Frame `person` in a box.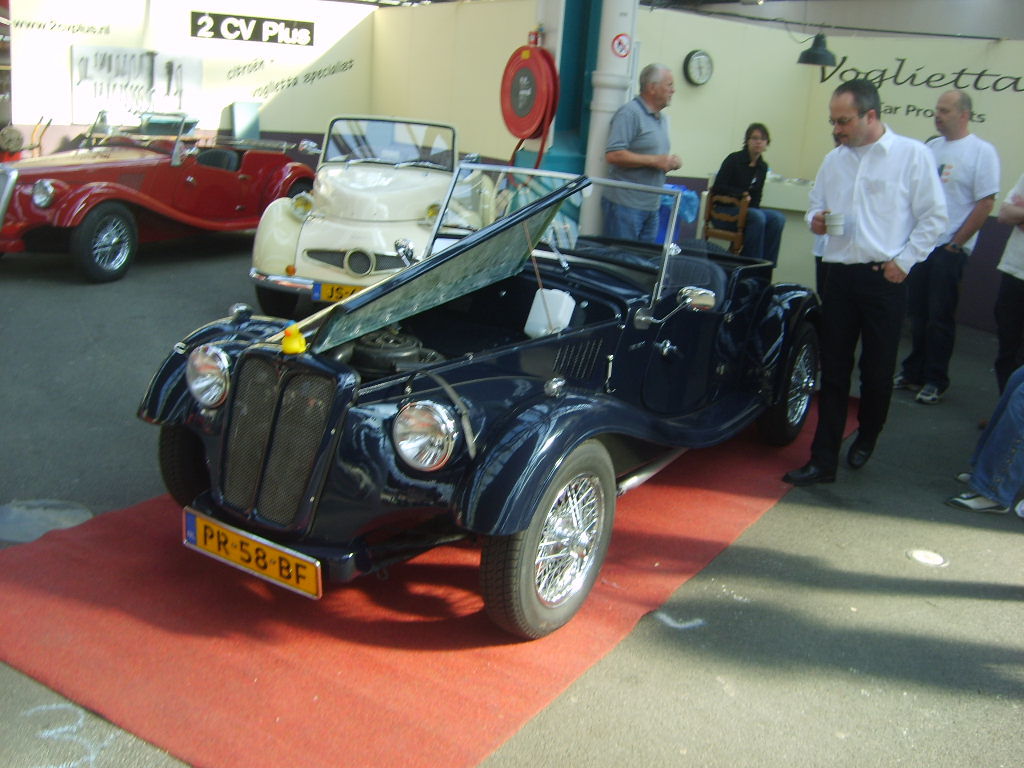
[603, 61, 676, 243].
